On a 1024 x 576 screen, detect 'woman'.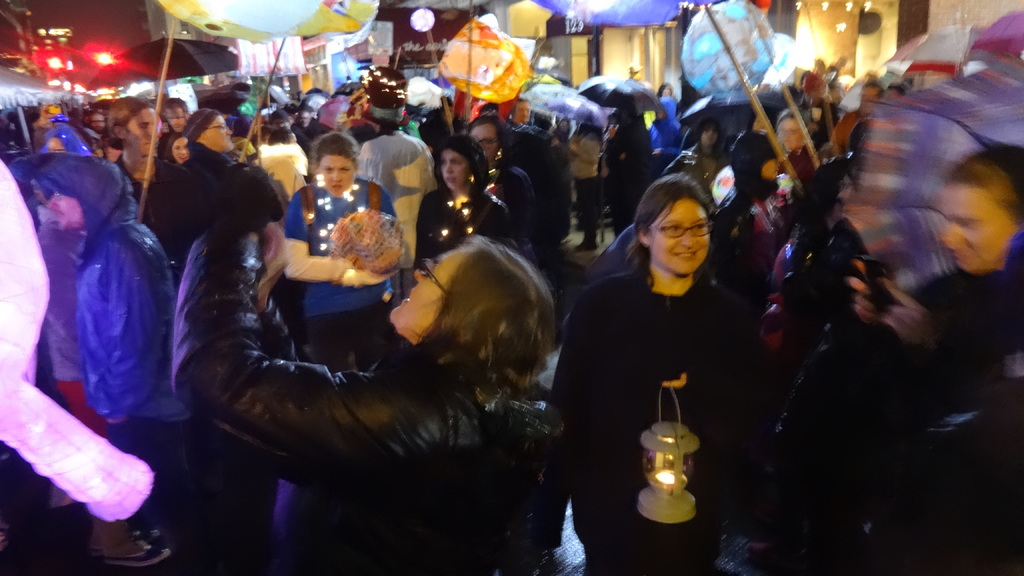
region(567, 122, 607, 256).
